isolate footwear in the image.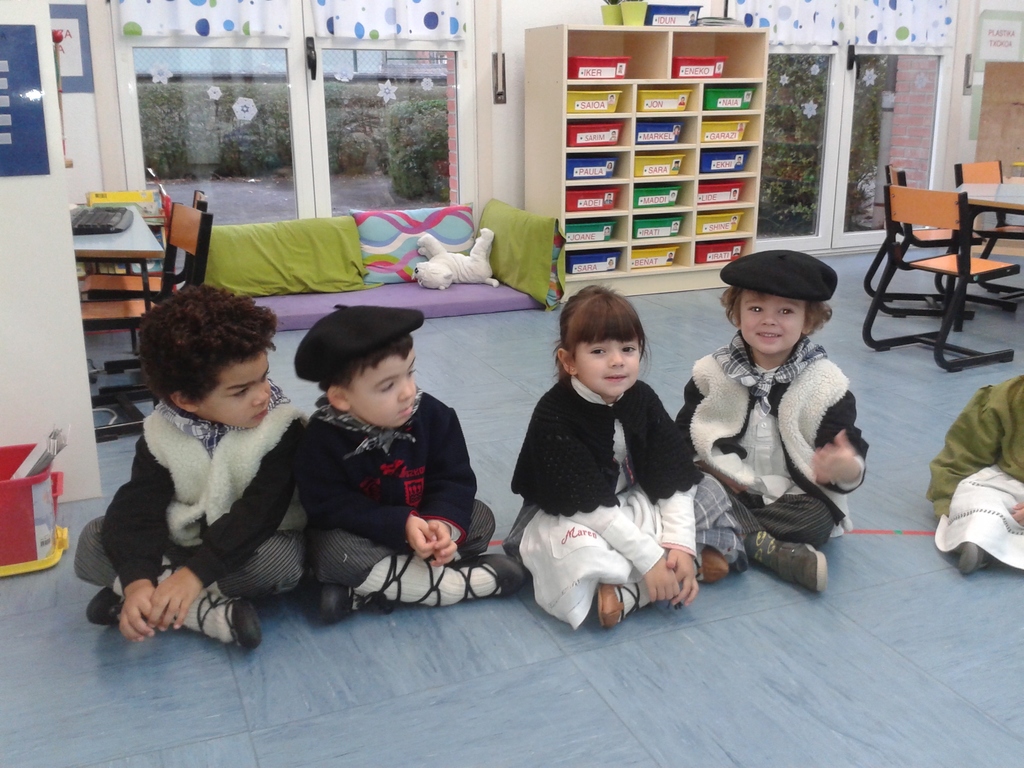
Isolated region: [776,543,826,593].
